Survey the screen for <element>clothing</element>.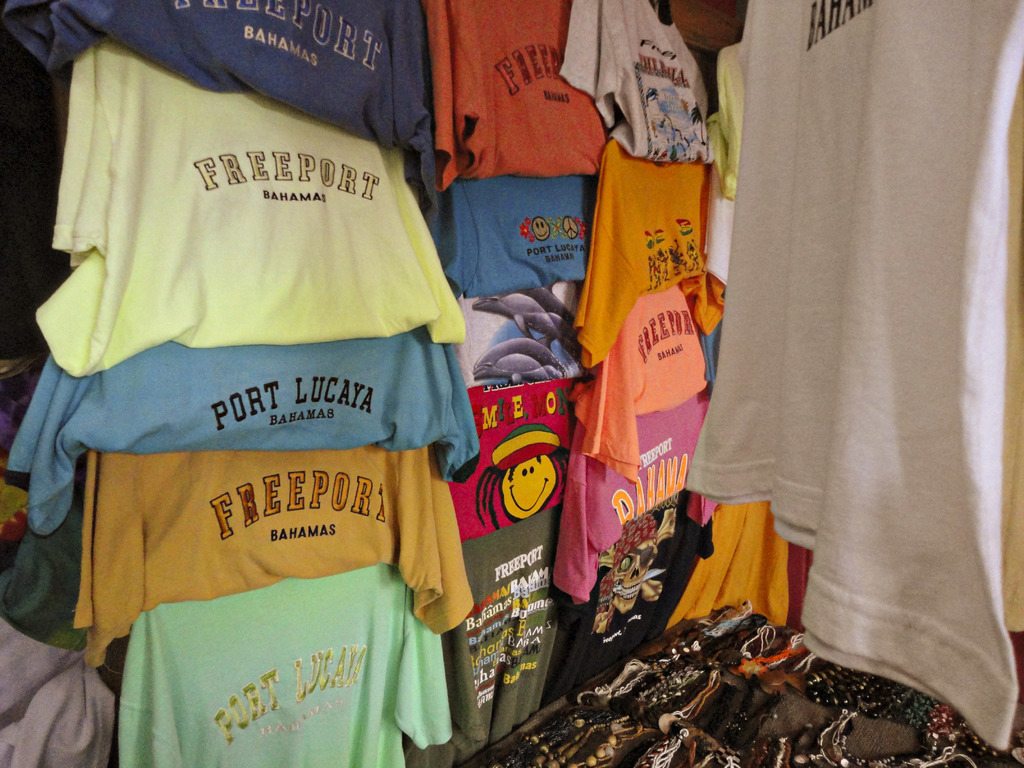
Survey found: box=[2, 0, 440, 209].
